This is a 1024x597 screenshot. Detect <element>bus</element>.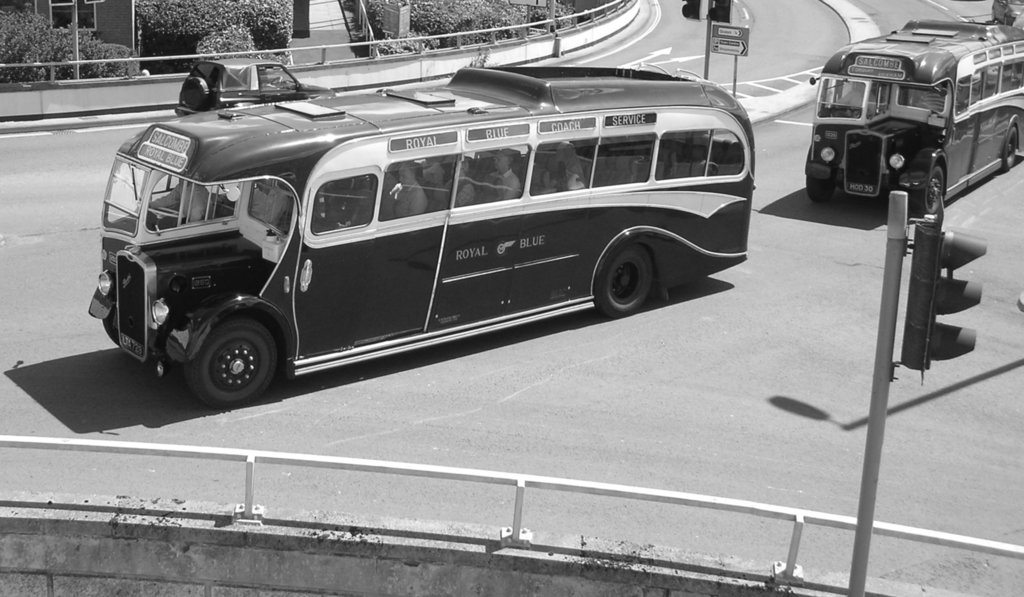
left=798, top=13, right=1023, bottom=225.
